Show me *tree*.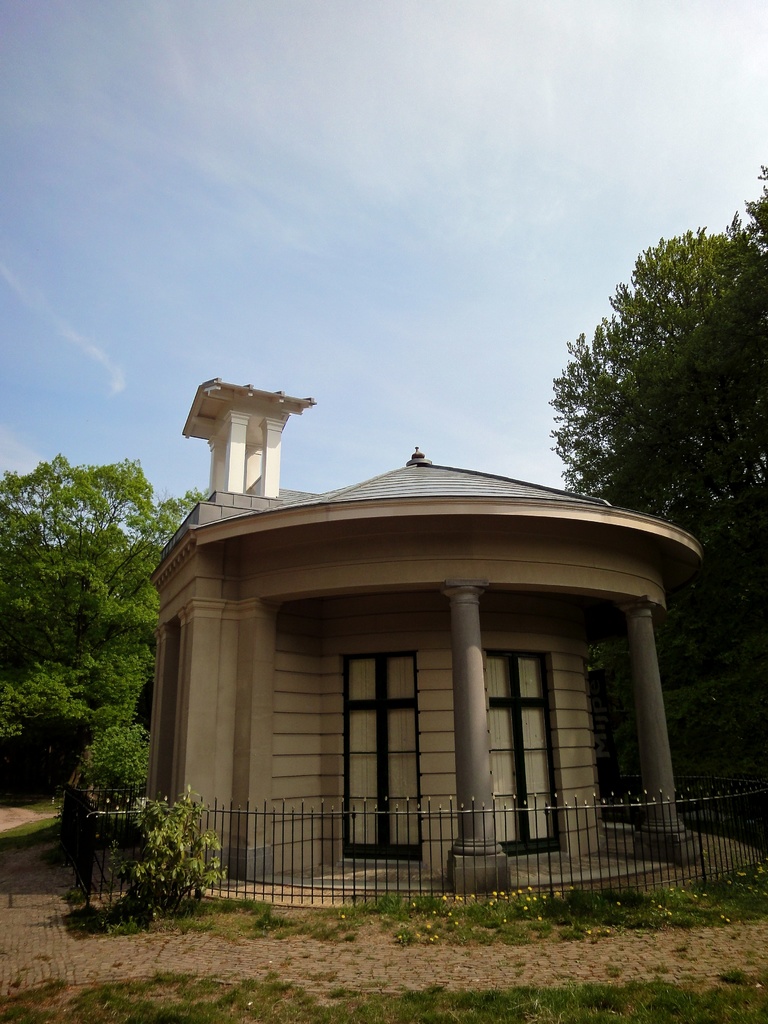
*tree* is here: (22, 381, 172, 883).
